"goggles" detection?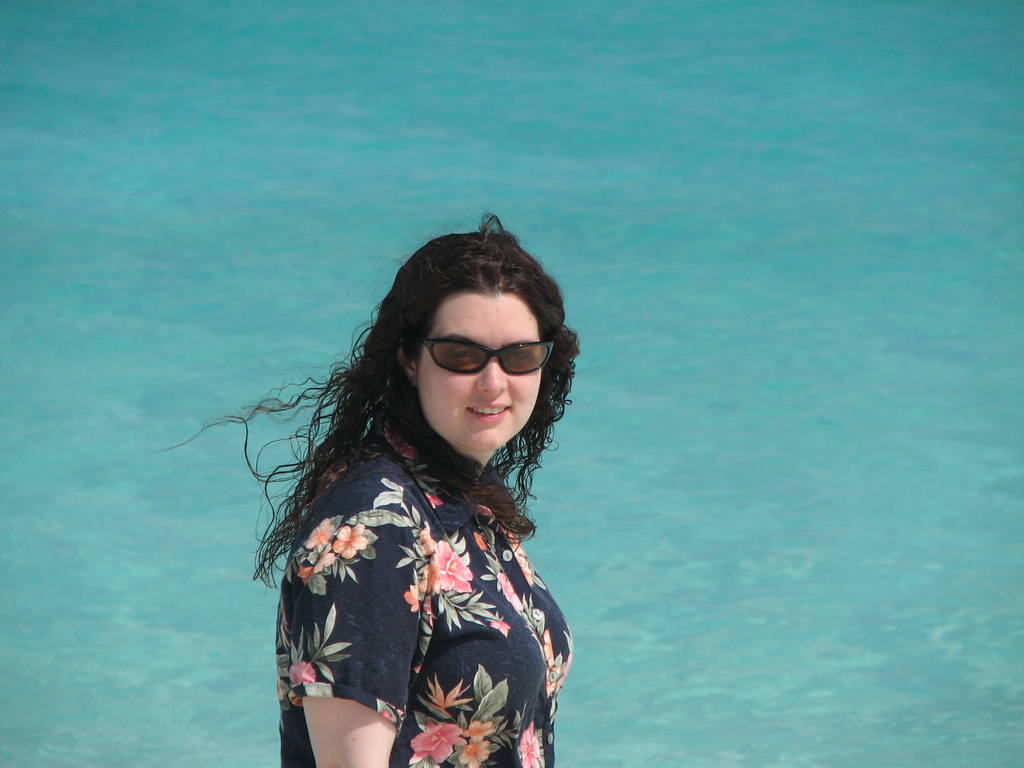
box=[415, 333, 554, 374]
